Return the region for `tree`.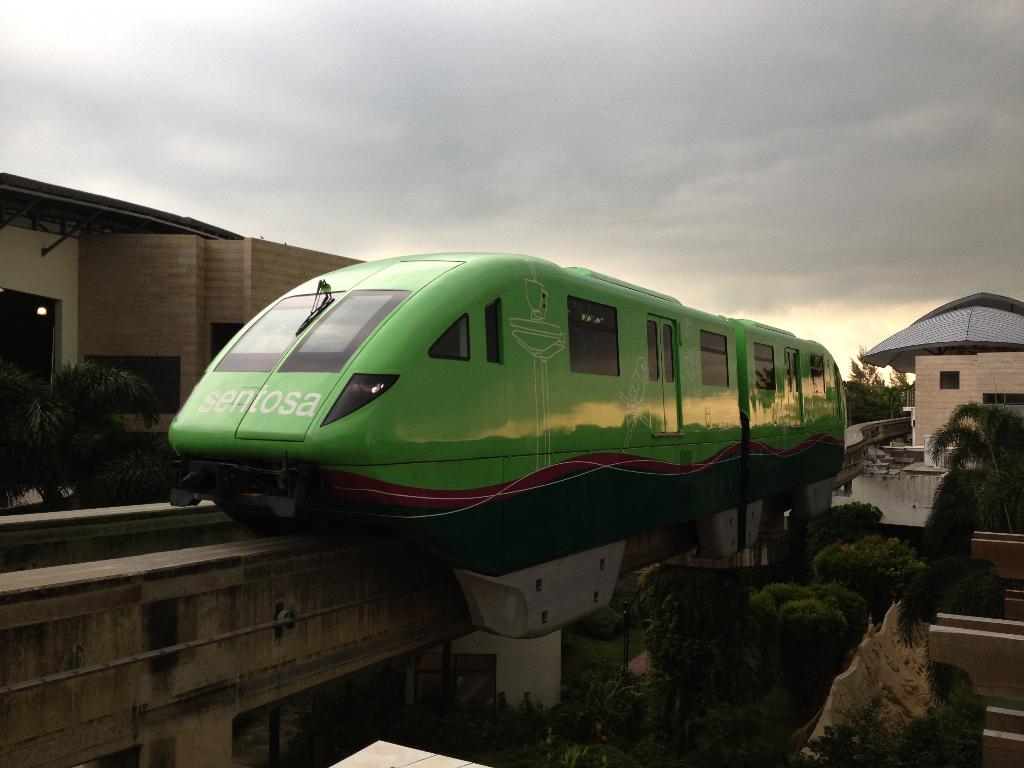
846/345/878/385.
